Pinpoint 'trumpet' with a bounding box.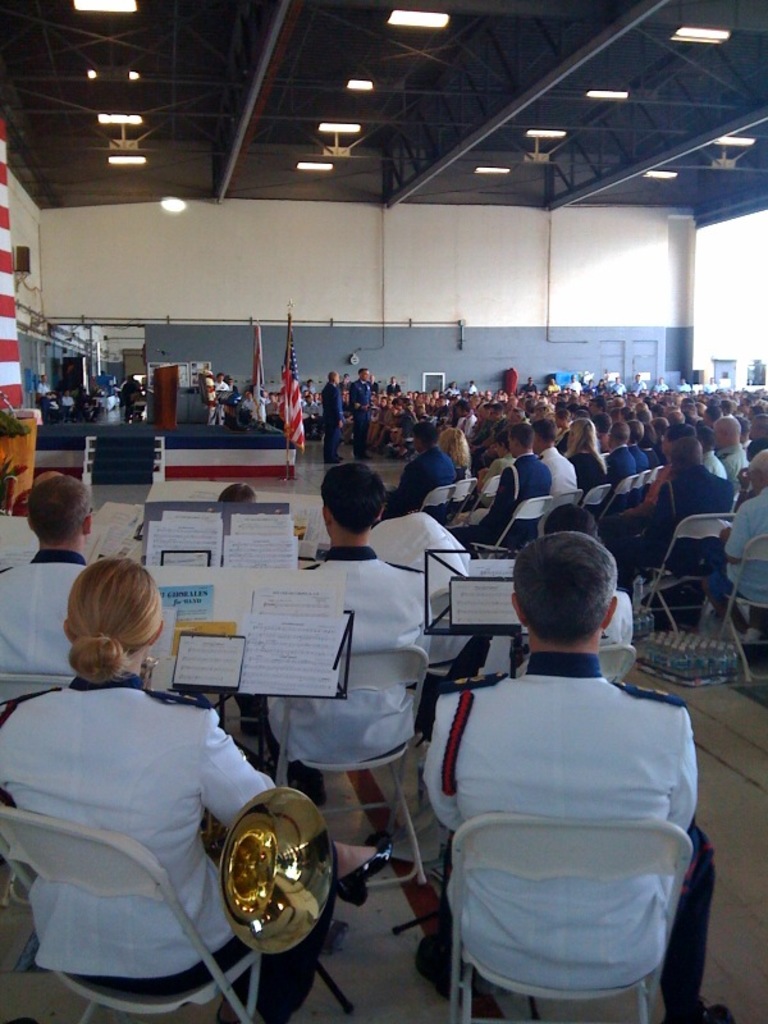
bbox(202, 785, 334, 951).
